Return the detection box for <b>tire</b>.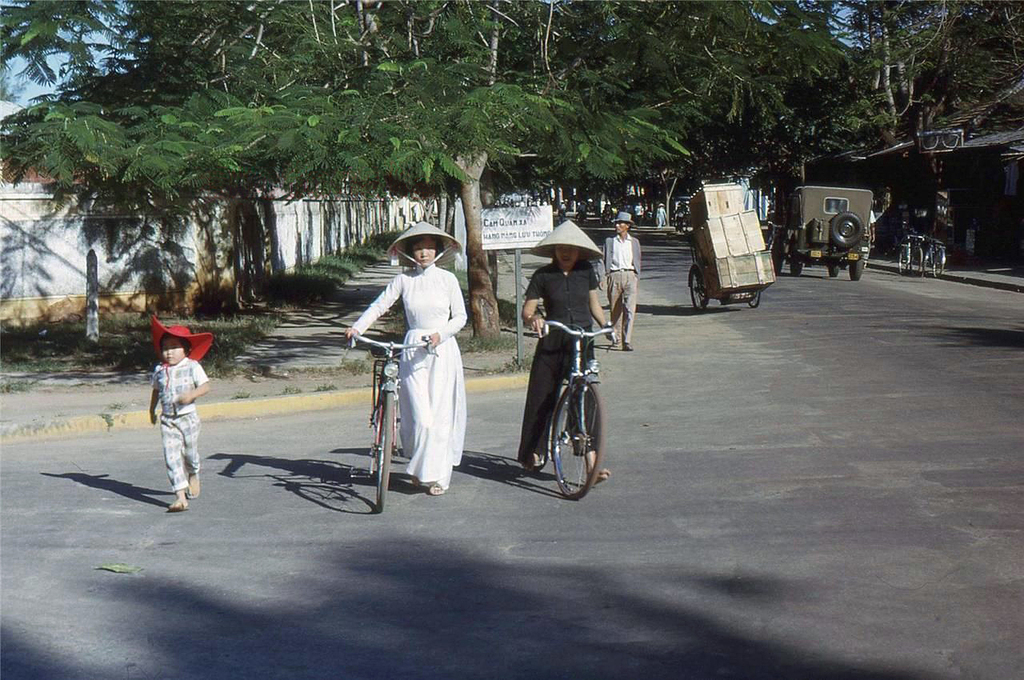
(898, 248, 902, 273).
